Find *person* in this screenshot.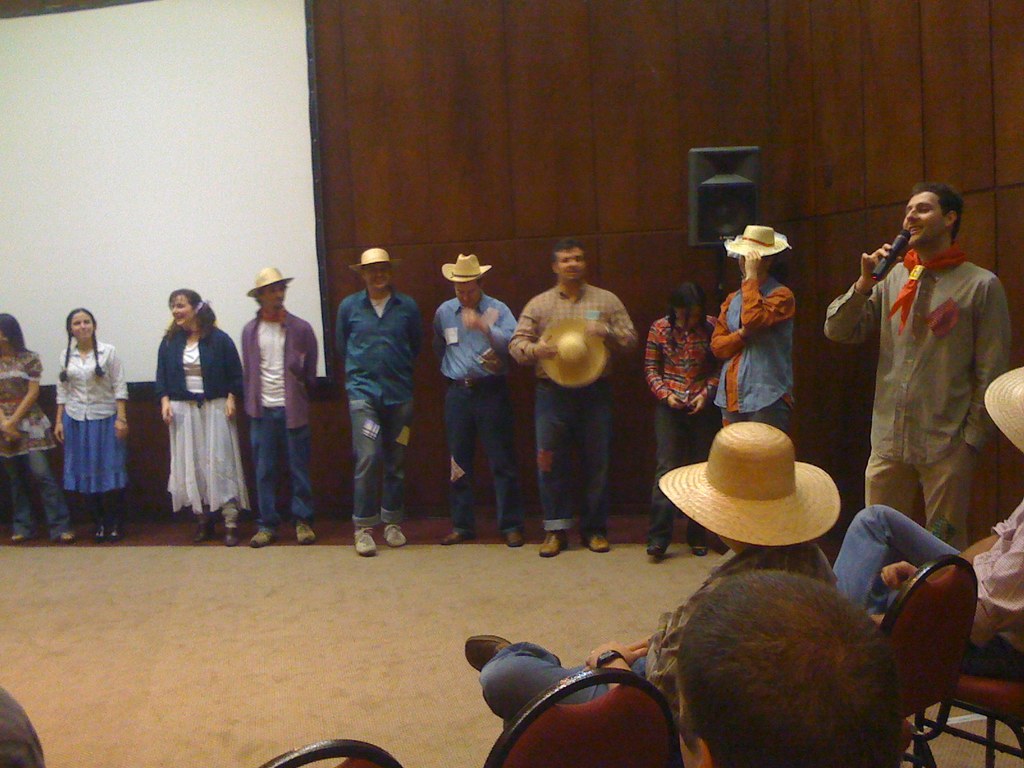
The bounding box for *person* is rect(230, 268, 326, 554).
